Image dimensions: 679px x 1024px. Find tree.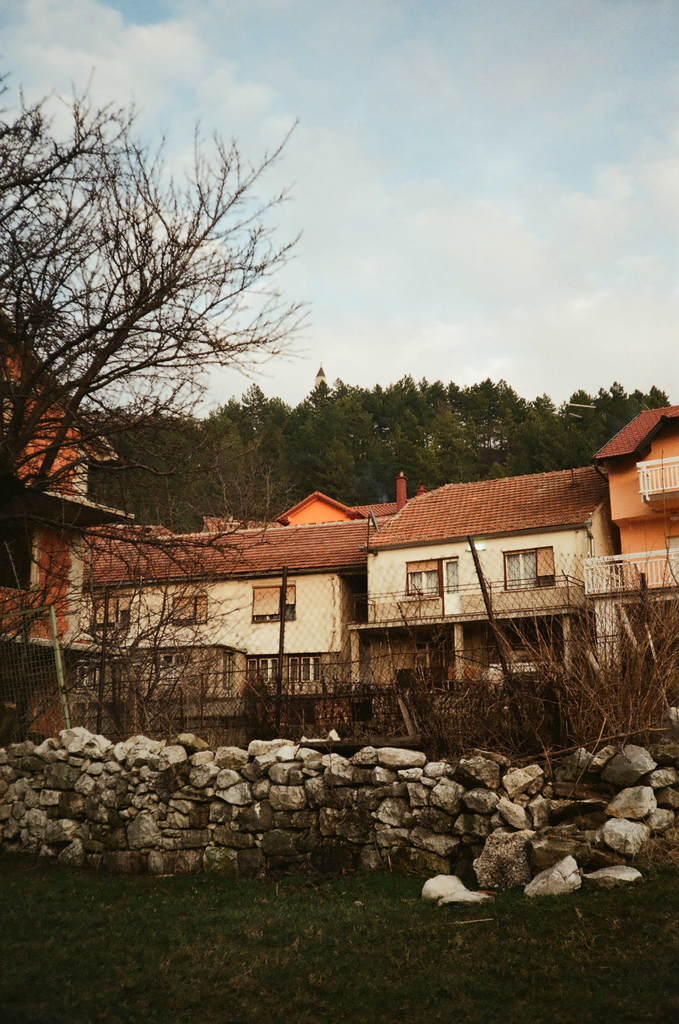
[x1=24, y1=58, x2=449, y2=778].
